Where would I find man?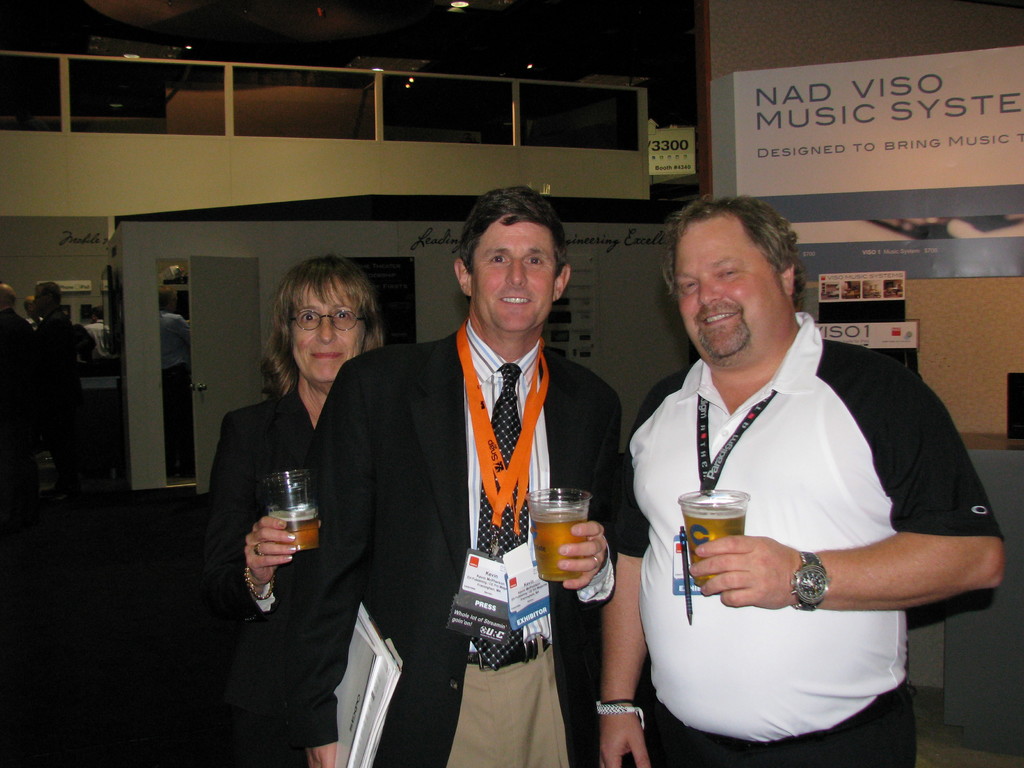
At {"x1": 0, "y1": 284, "x2": 29, "y2": 507}.
